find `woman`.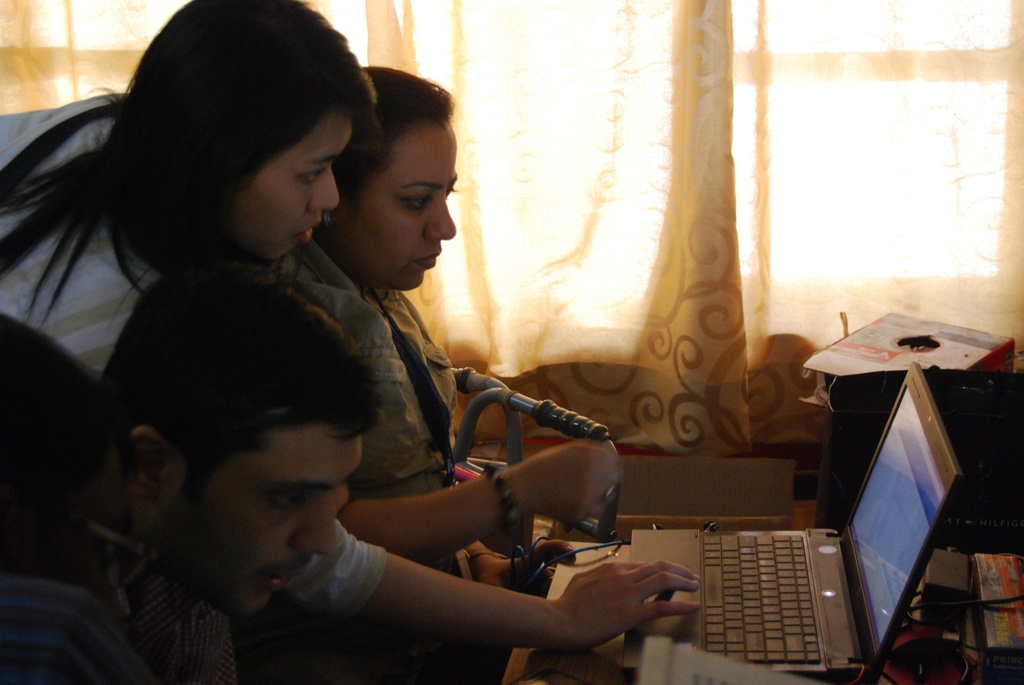
x1=265 y1=91 x2=557 y2=667.
